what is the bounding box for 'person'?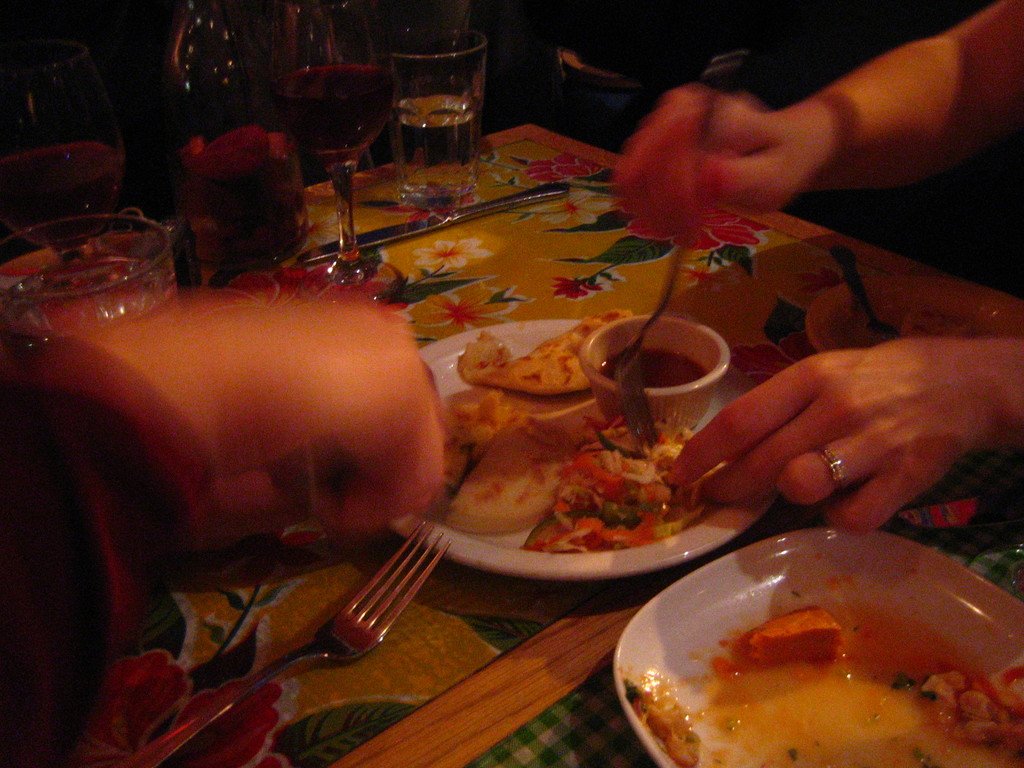
Rect(614, 0, 1023, 541).
